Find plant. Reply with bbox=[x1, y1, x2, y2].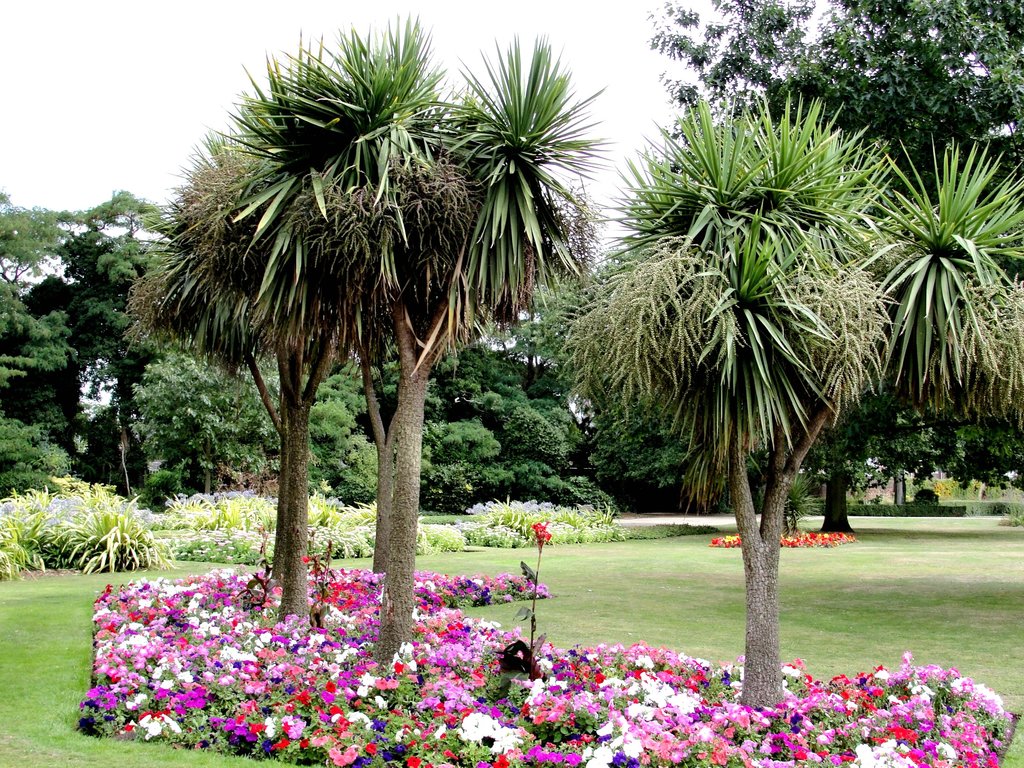
bbox=[0, 479, 56, 579].
